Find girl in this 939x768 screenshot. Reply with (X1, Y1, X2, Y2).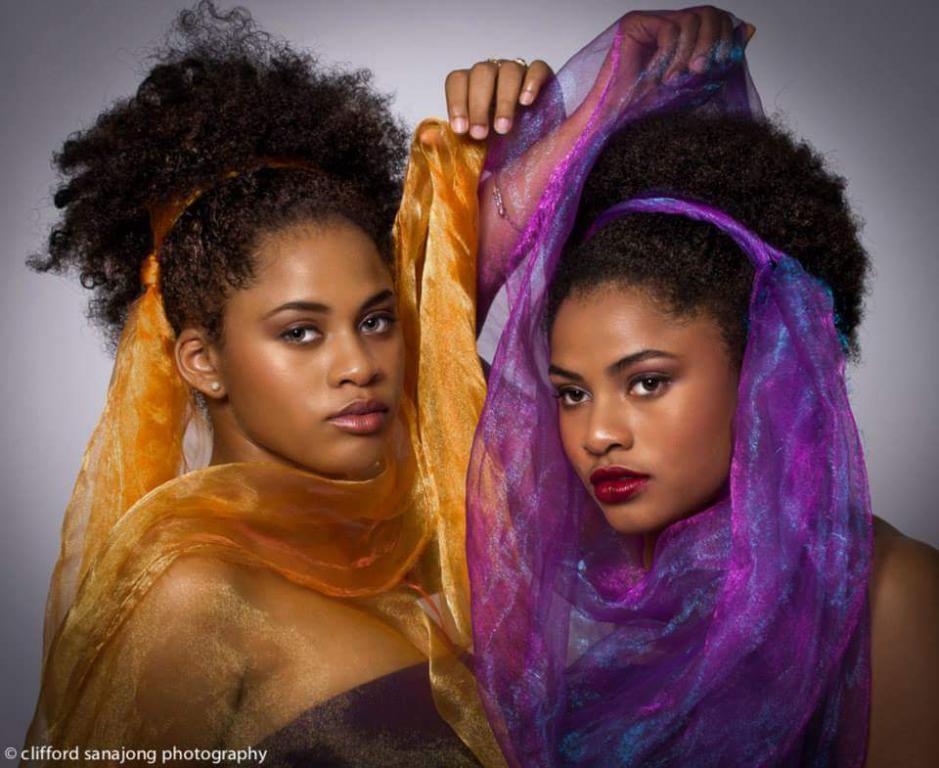
(19, 0, 565, 767).
